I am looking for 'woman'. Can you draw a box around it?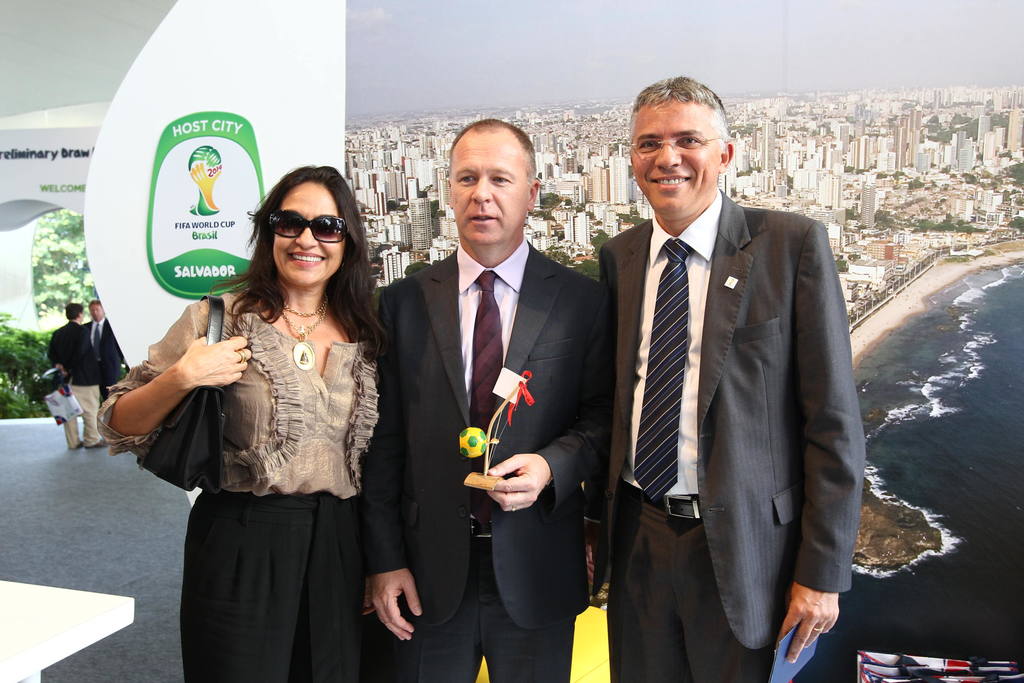
Sure, the bounding box is (130, 166, 397, 657).
